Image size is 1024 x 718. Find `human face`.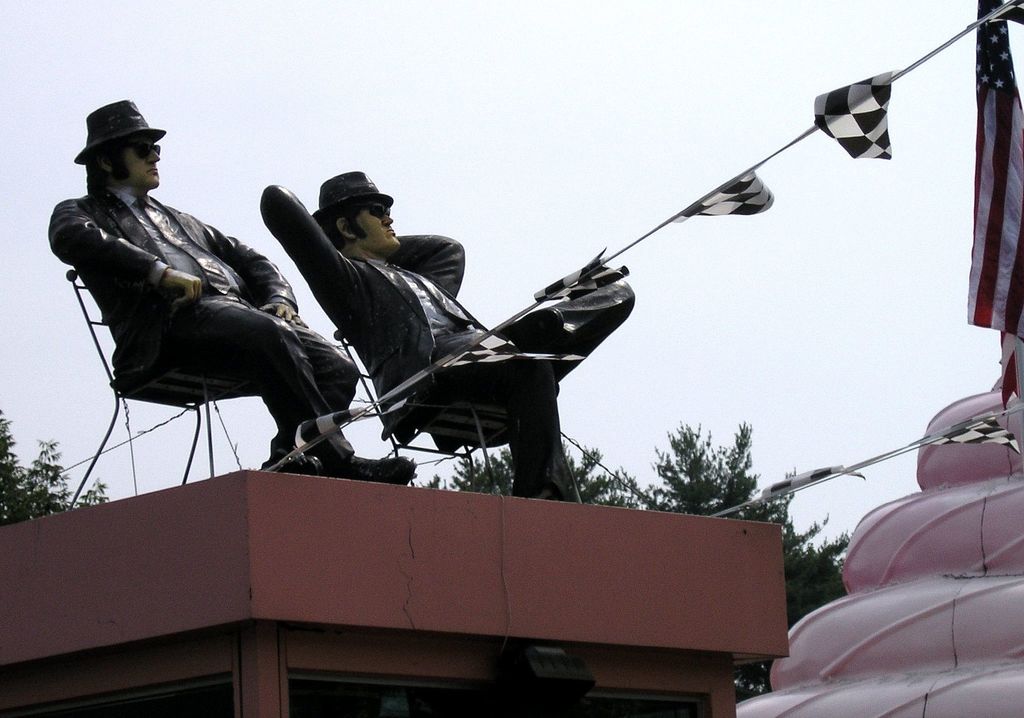
(x1=356, y1=200, x2=394, y2=249).
